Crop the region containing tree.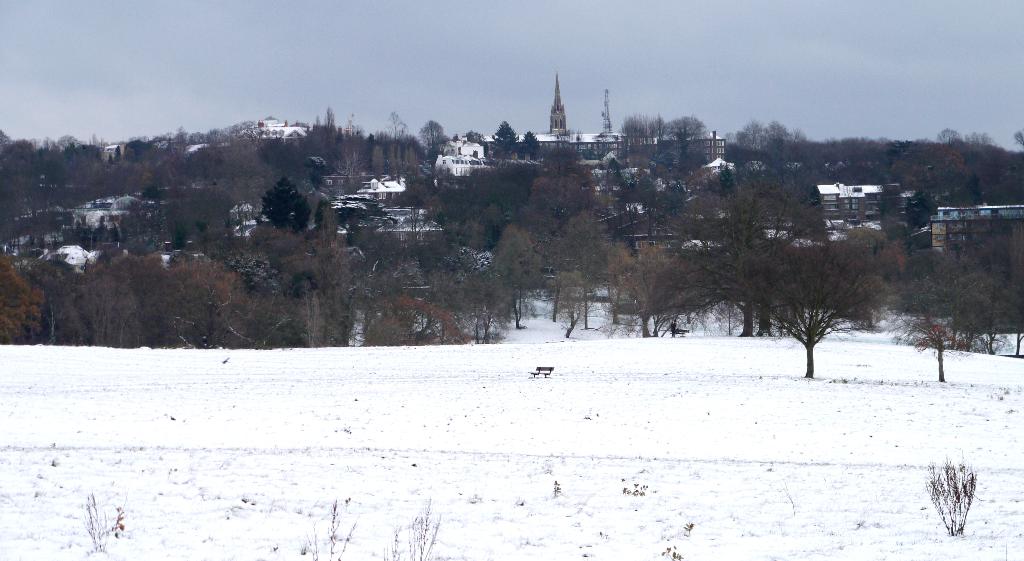
Crop region: (left=892, top=213, right=1023, bottom=387).
